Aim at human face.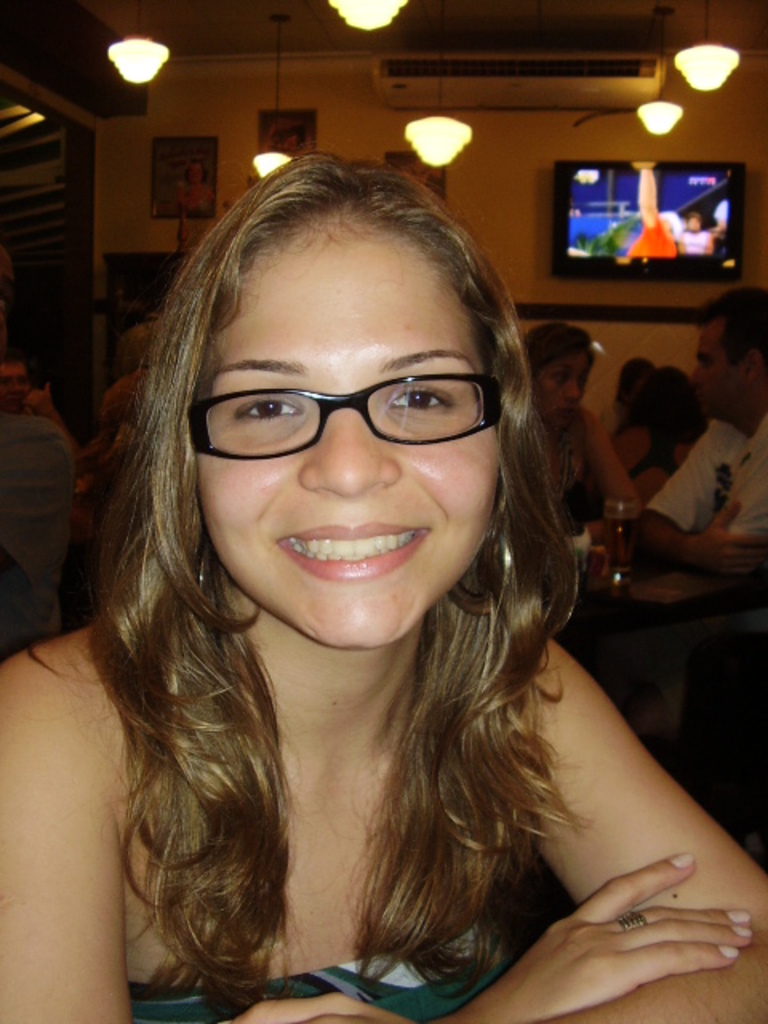
Aimed at 686:320:741:418.
